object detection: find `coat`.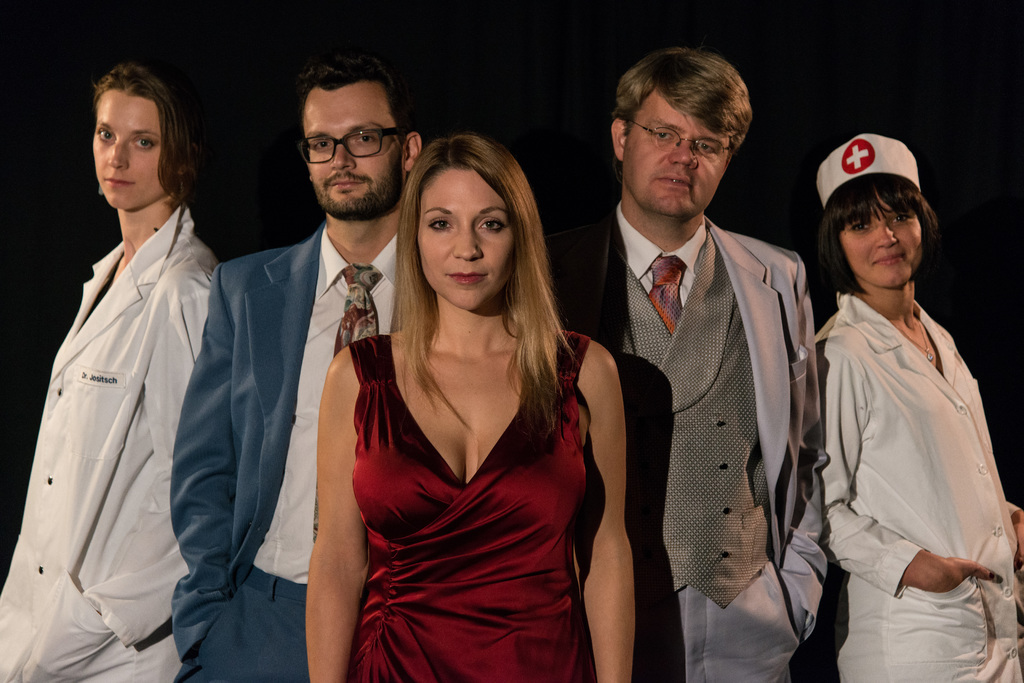
BBox(0, 204, 222, 682).
